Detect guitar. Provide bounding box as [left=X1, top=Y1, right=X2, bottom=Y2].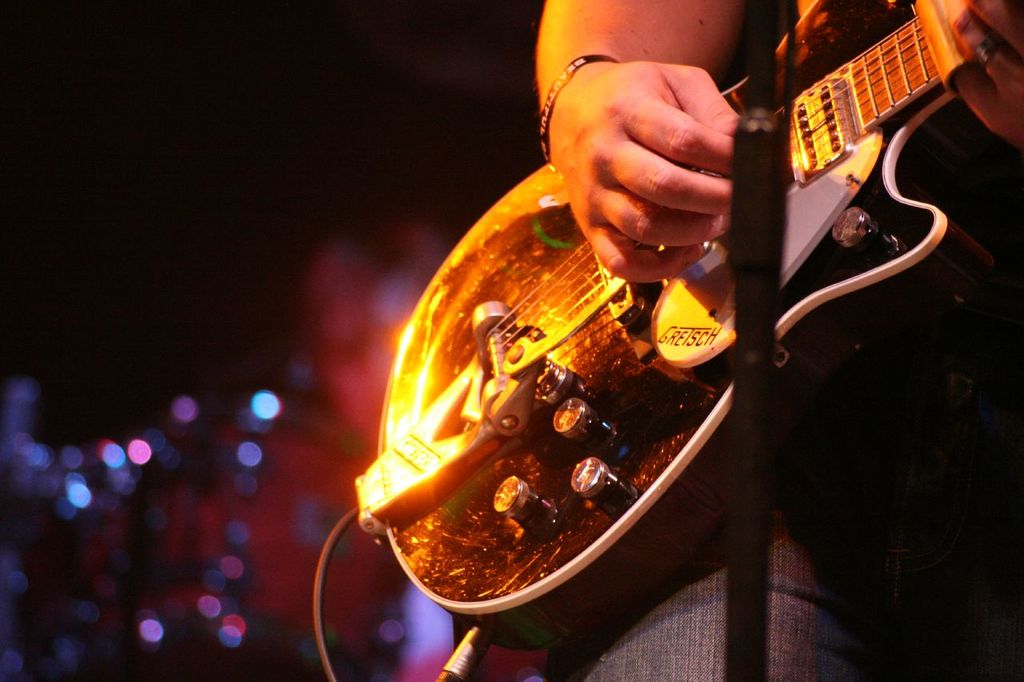
[left=349, top=0, right=967, bottom=659].
